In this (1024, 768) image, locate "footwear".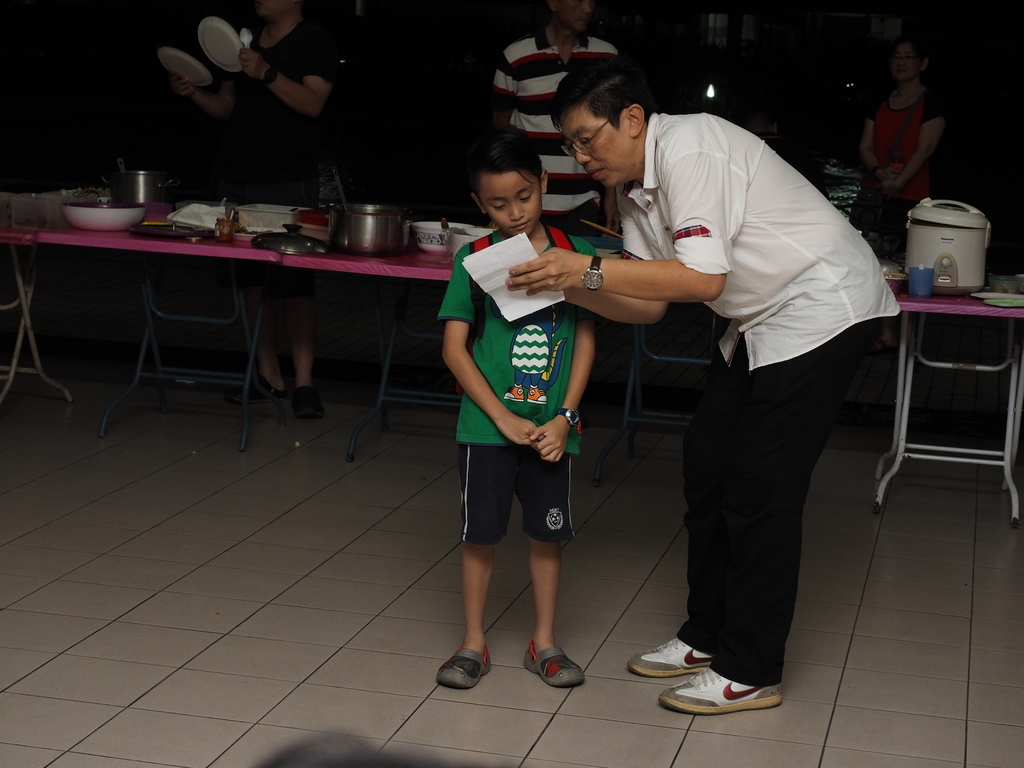
Bounding box: 628/636/714/676.
